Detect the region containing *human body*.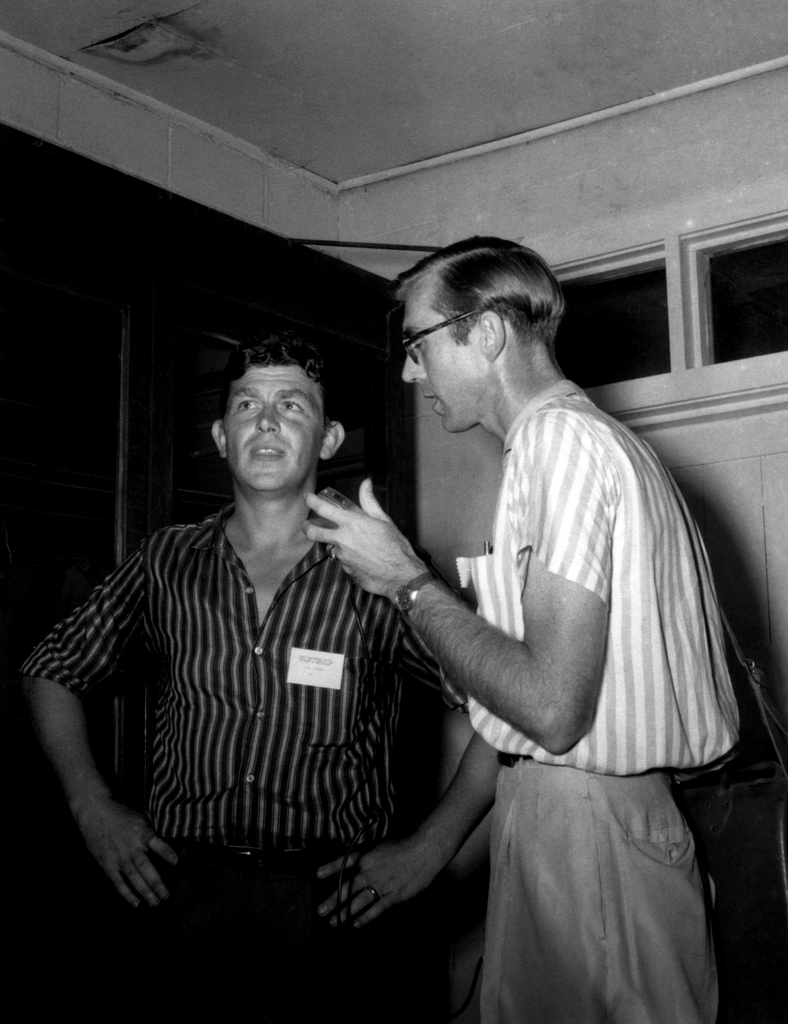
{"left": 302, "top": 260, "right": 724, "bottom": 1023}.
